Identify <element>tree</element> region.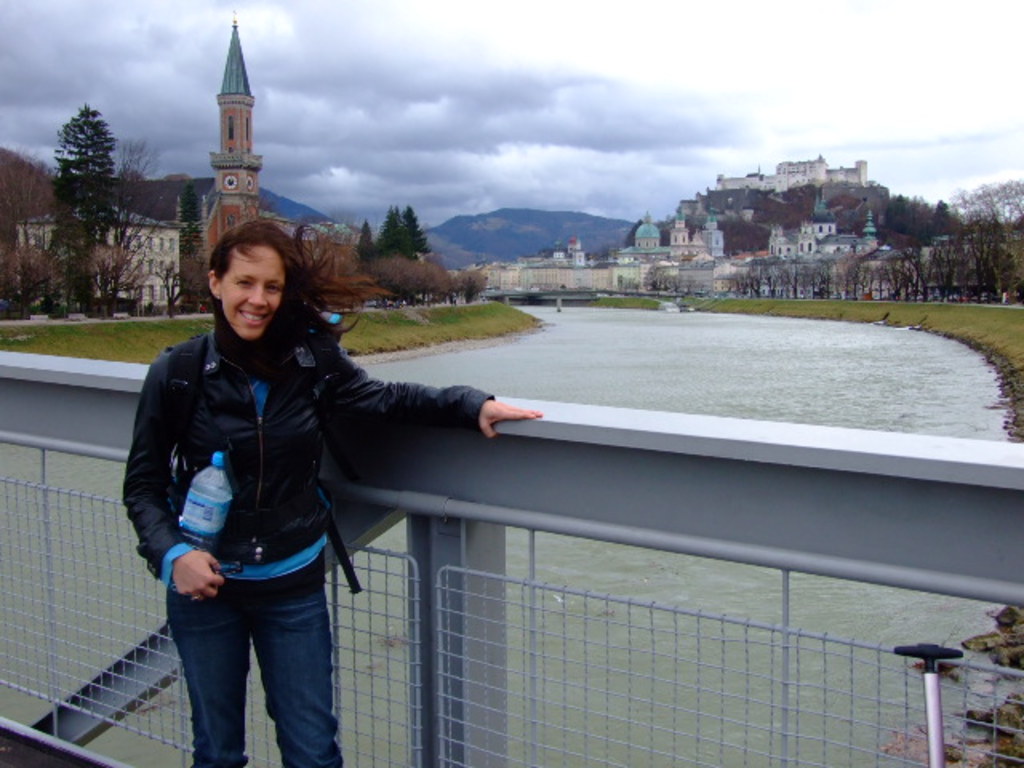
Region: 882,184,946,242.
